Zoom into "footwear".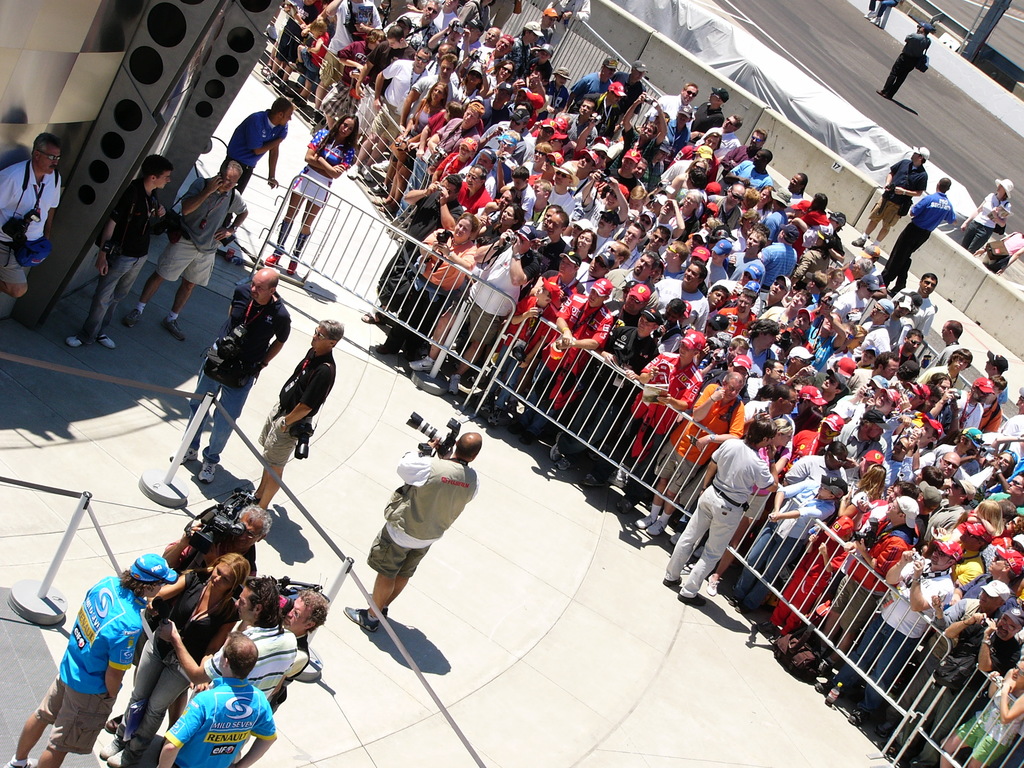
Zoom target: 551,454,571,471.
